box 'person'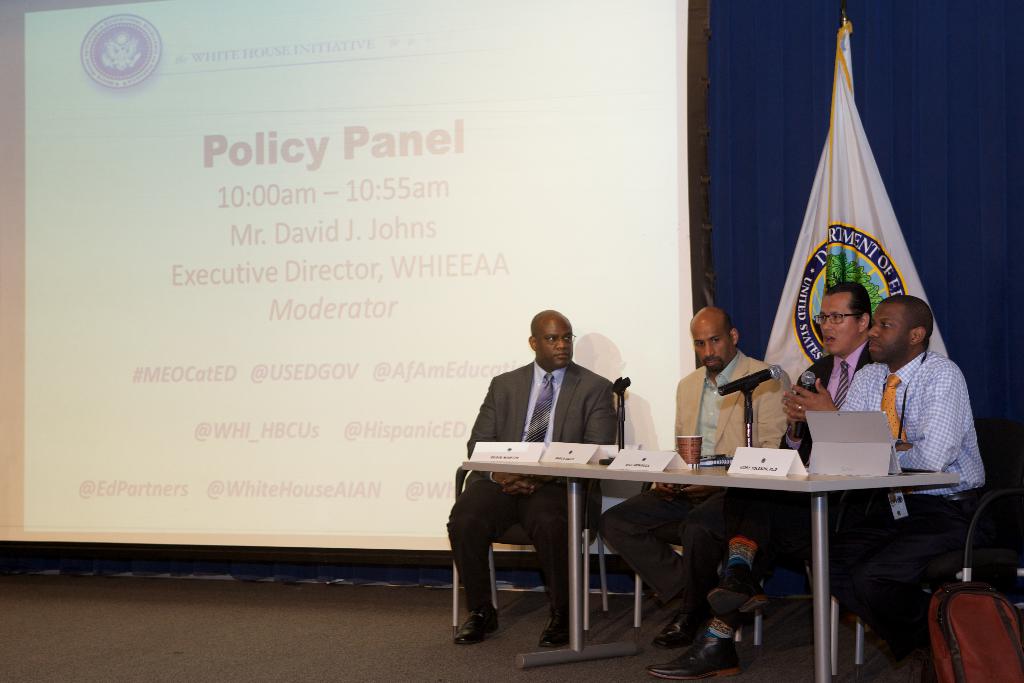
bbox=(700, 288, 890, 632)
